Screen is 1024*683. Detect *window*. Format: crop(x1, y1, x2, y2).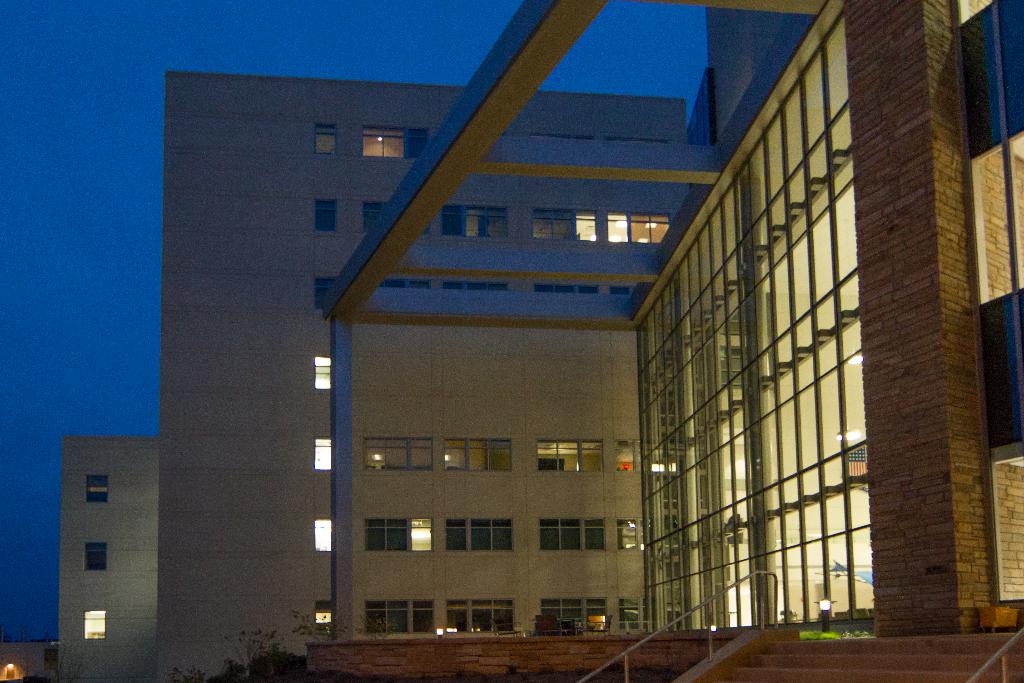
crop(356, 114, 438, 167).
